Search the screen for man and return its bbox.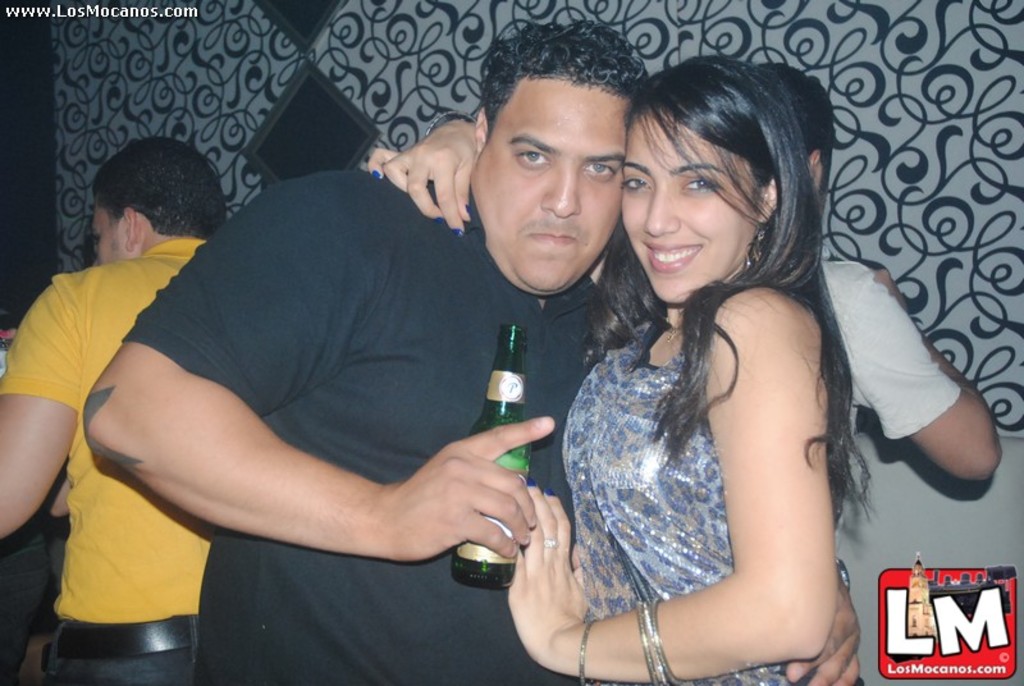
Found: box=[78, 14, 864, 682].
